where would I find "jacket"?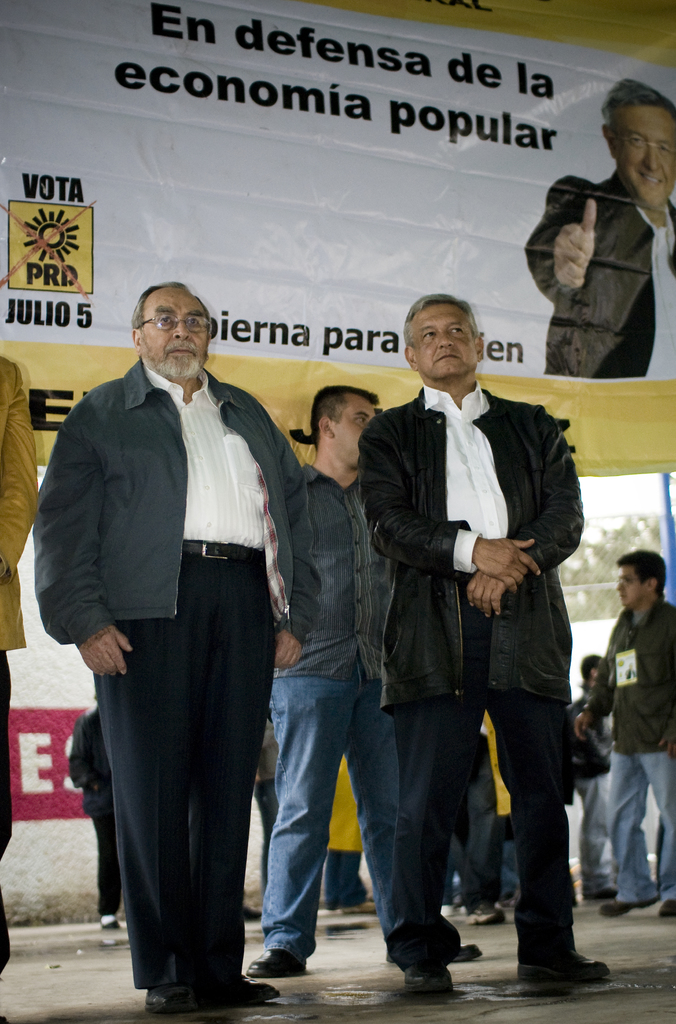
At bbox=(0, 351, 35, 657).
